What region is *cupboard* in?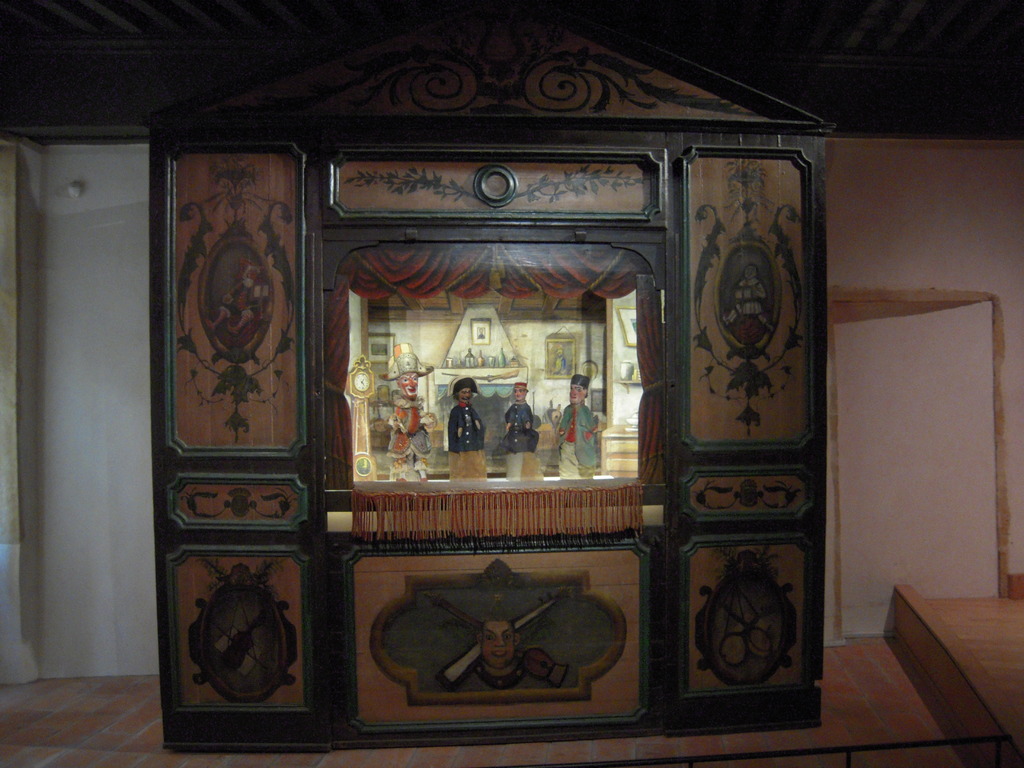
151 0 840 755.
